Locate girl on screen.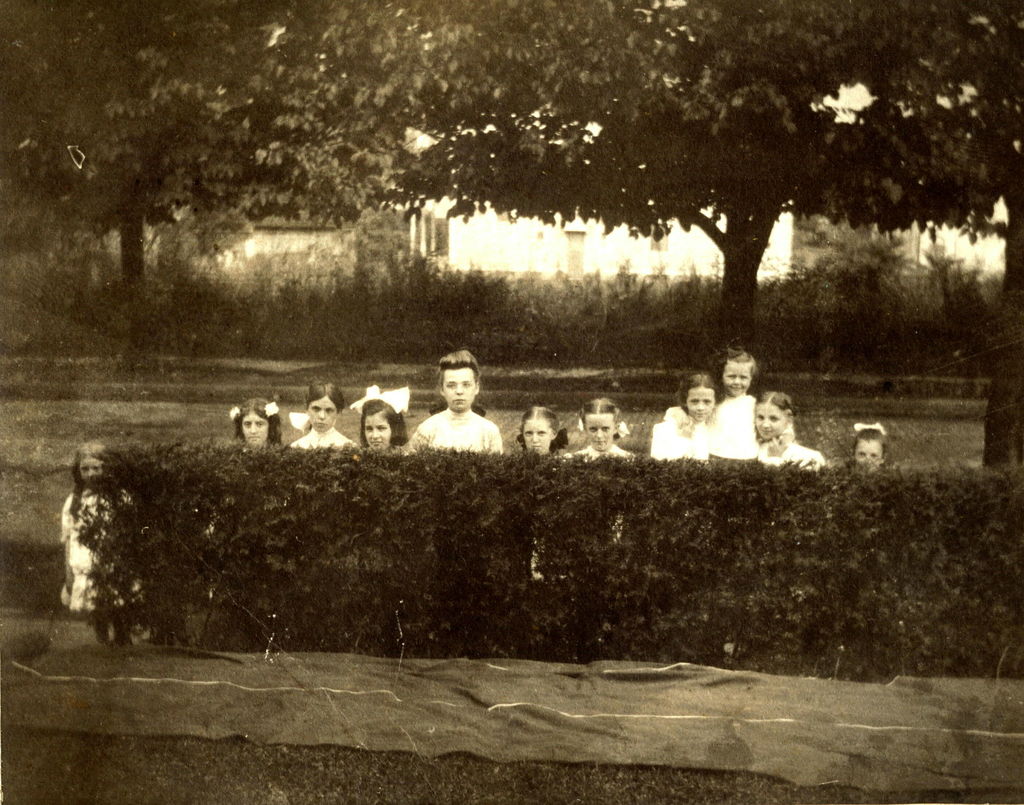
On screen at region(576, 397, 642, 458).
